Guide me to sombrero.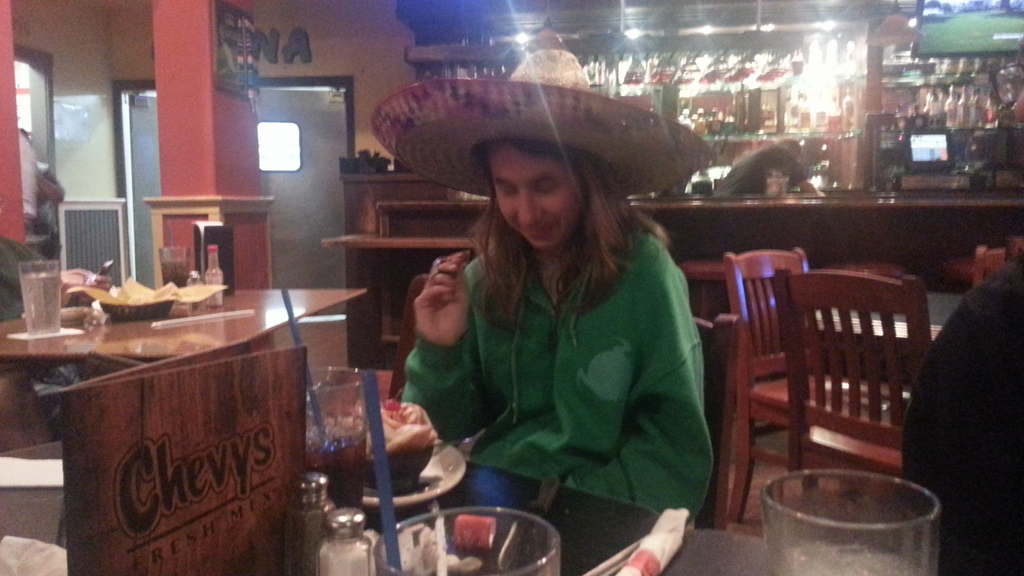
Guidance: bbox(376, 46, 710, 274).
